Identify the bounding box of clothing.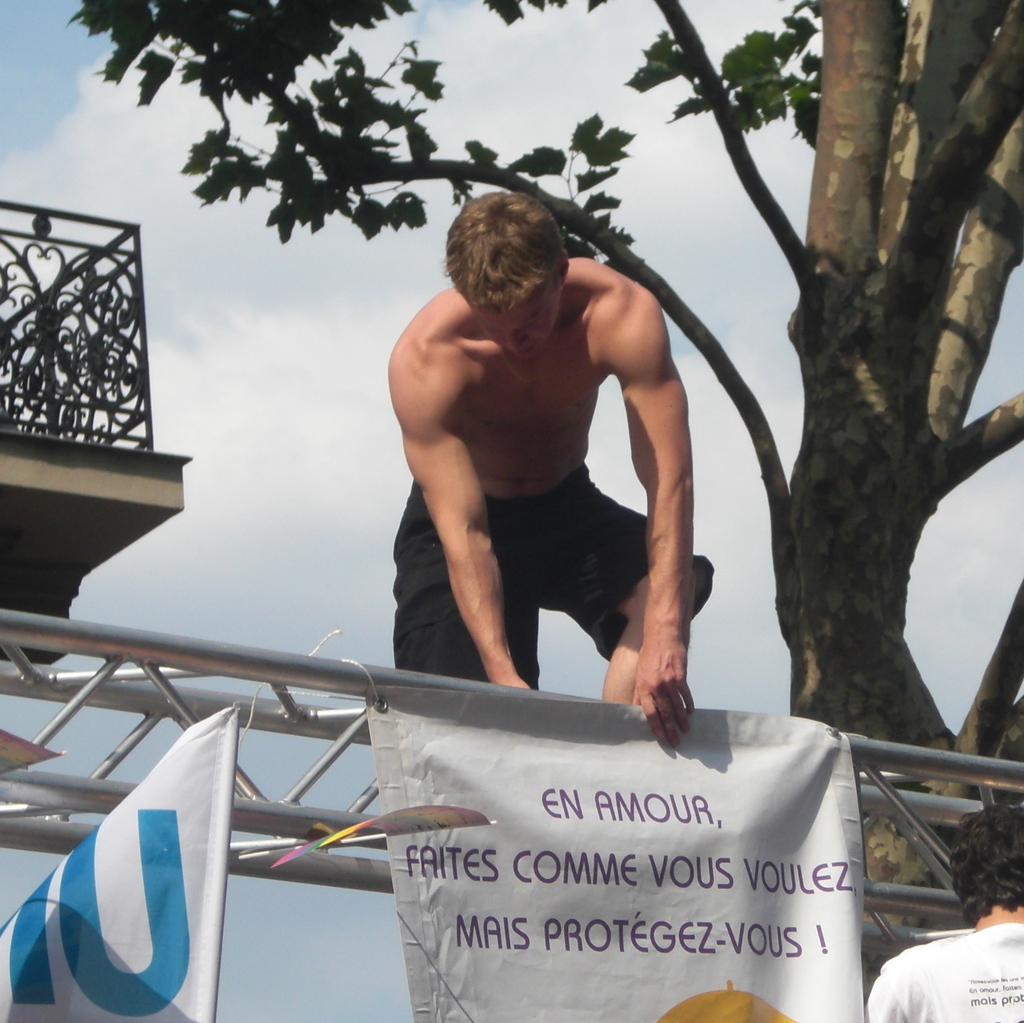
rect(865, 928, 1023, 1022).
